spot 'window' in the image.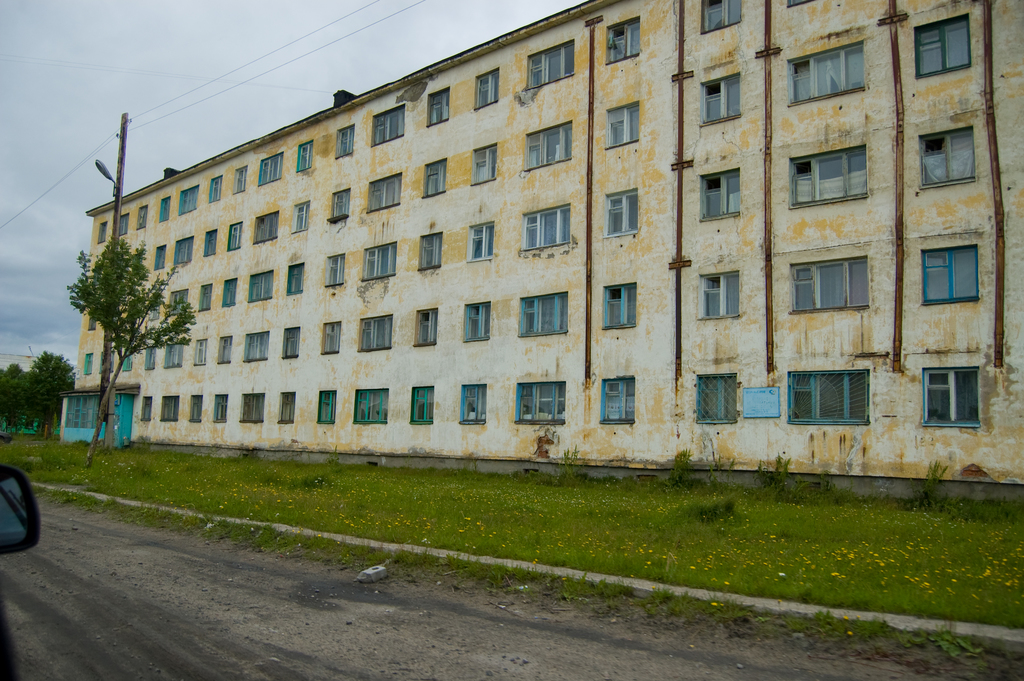
'window' found at crop(224, 220, 248, 251).
